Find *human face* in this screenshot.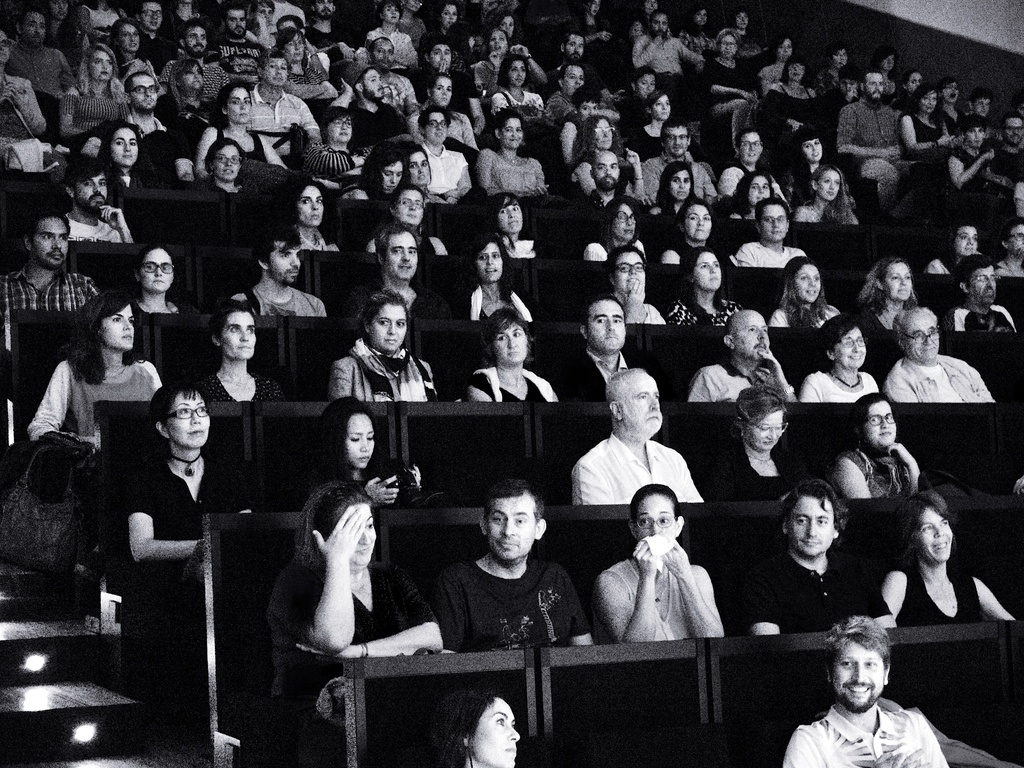
The bounding box for *human face* is <region>115, 131, 137, 167</region>.
